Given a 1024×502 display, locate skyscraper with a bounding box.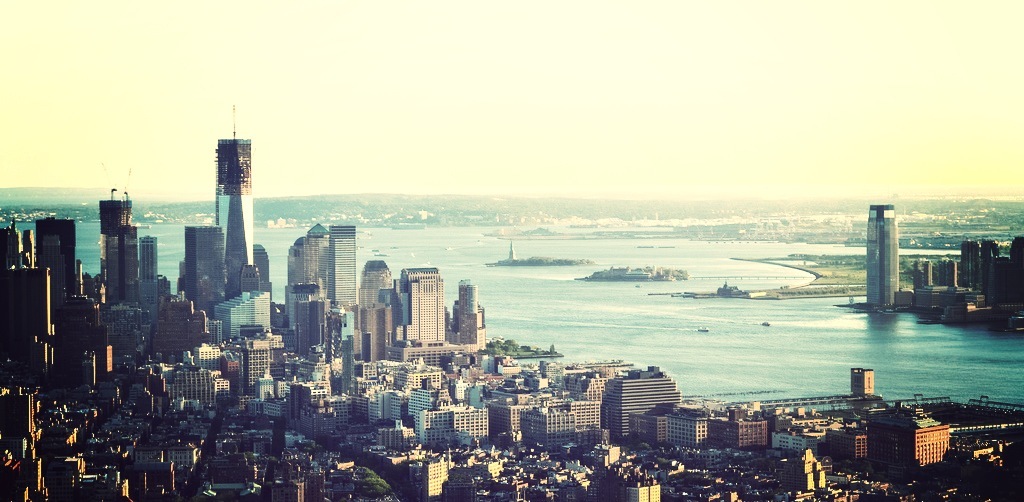
Located: pyautogui.locateOnScreen(212, 100, 259, 295).
